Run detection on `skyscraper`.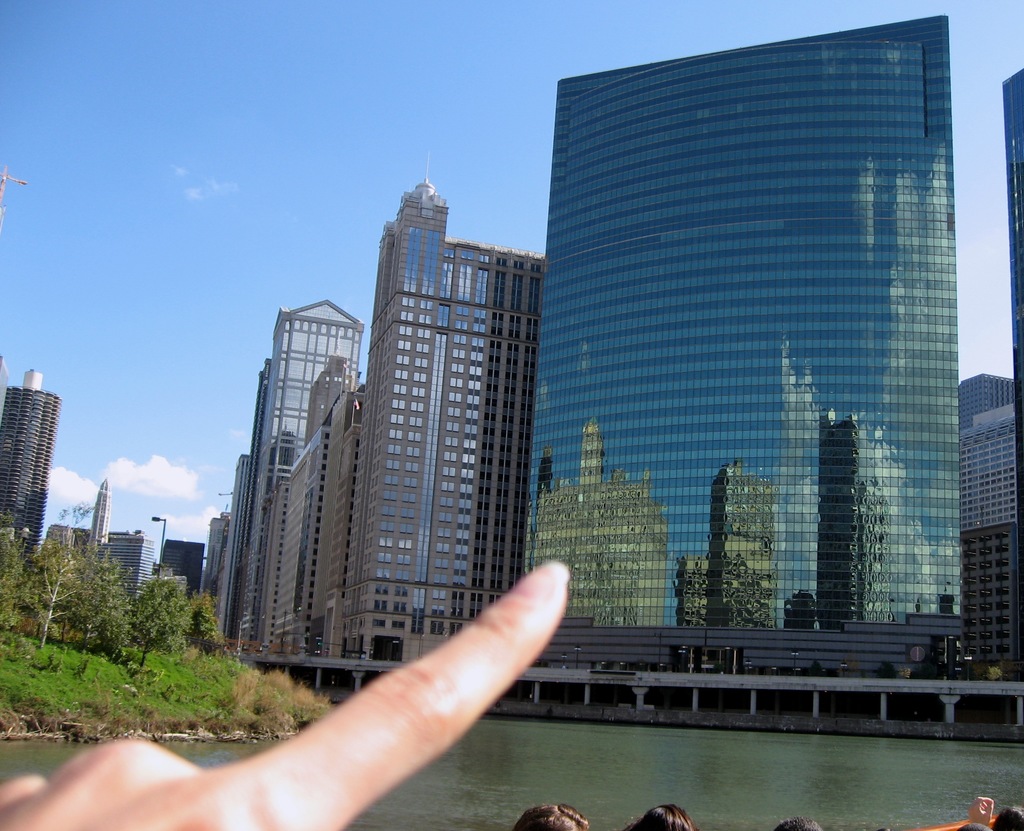
Result: (x1=160, y1=535, x2=205, y2=600).
